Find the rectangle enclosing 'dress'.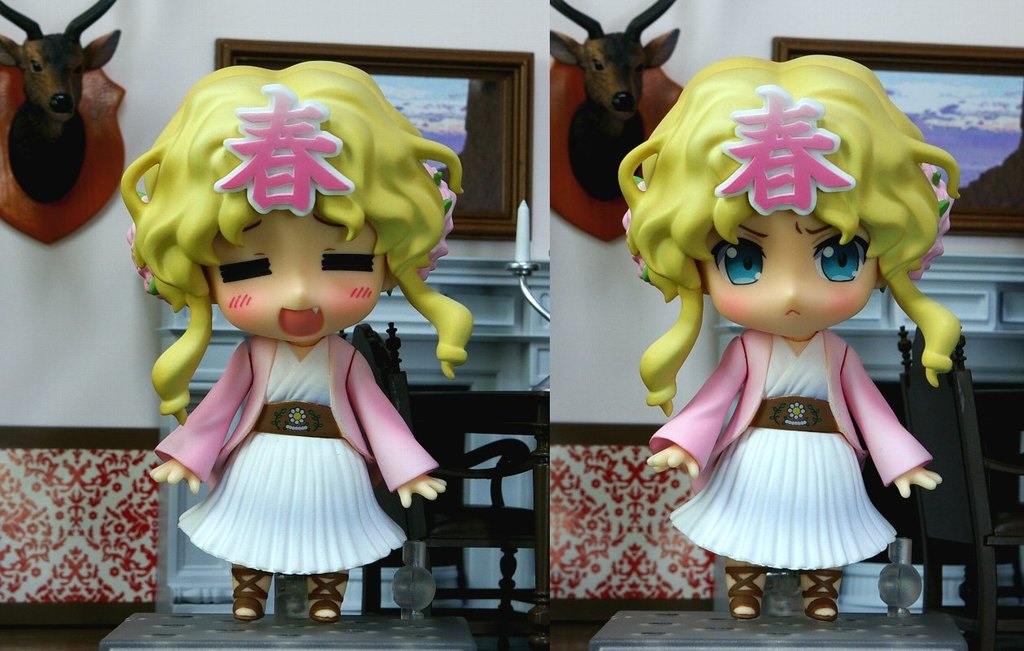
rect(177, 337, 408, 575).
